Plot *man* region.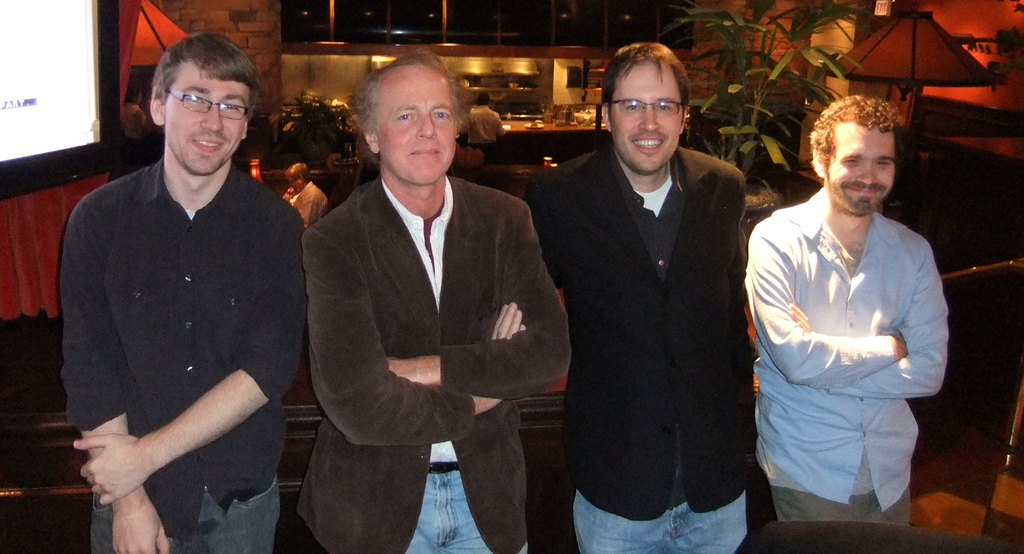
Plotted at 521,41,748,553.
